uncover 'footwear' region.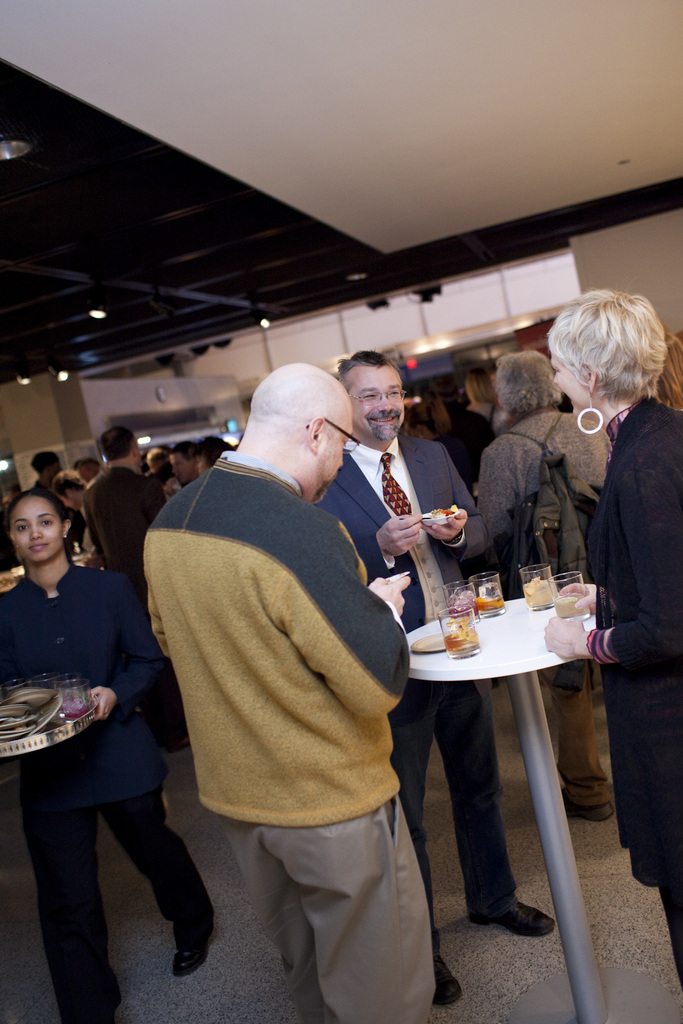
Uncovered: bbox=[160, 889, 214, 995].
